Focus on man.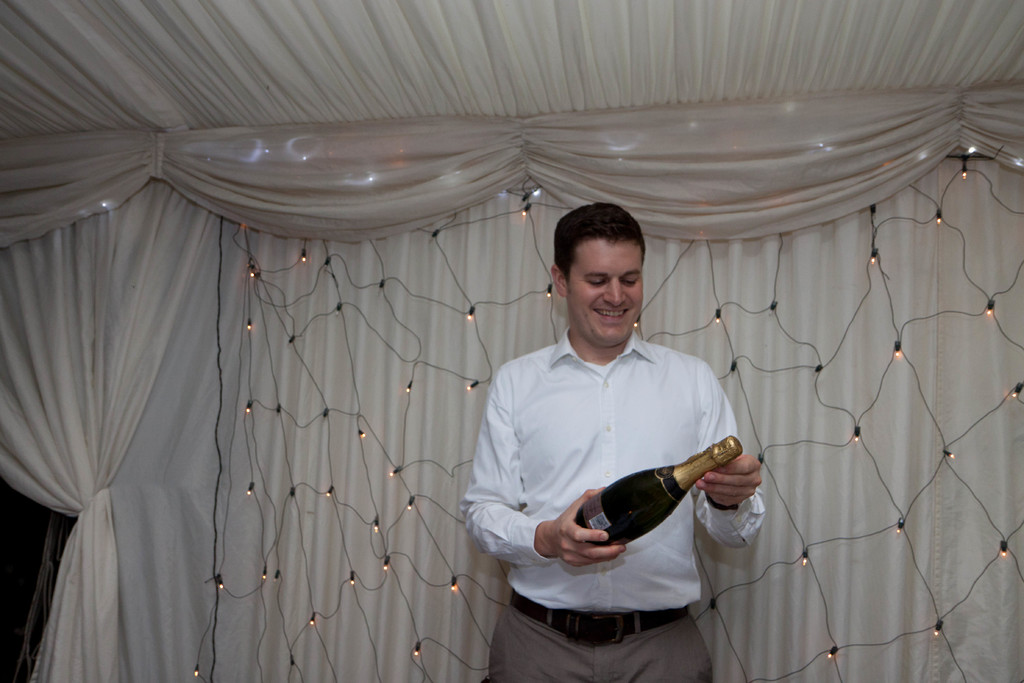
Focused at pyautogui.locateOnScreen(467, 204, 778, 654).
